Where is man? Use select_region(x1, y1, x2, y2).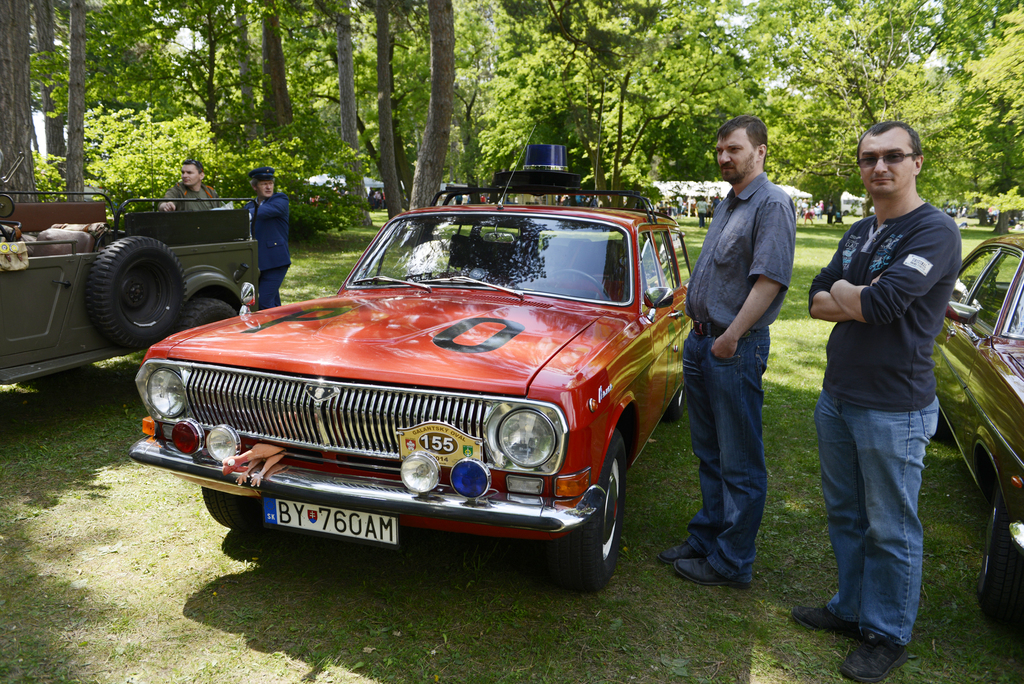
select_region(237, 168, 290, 310).
